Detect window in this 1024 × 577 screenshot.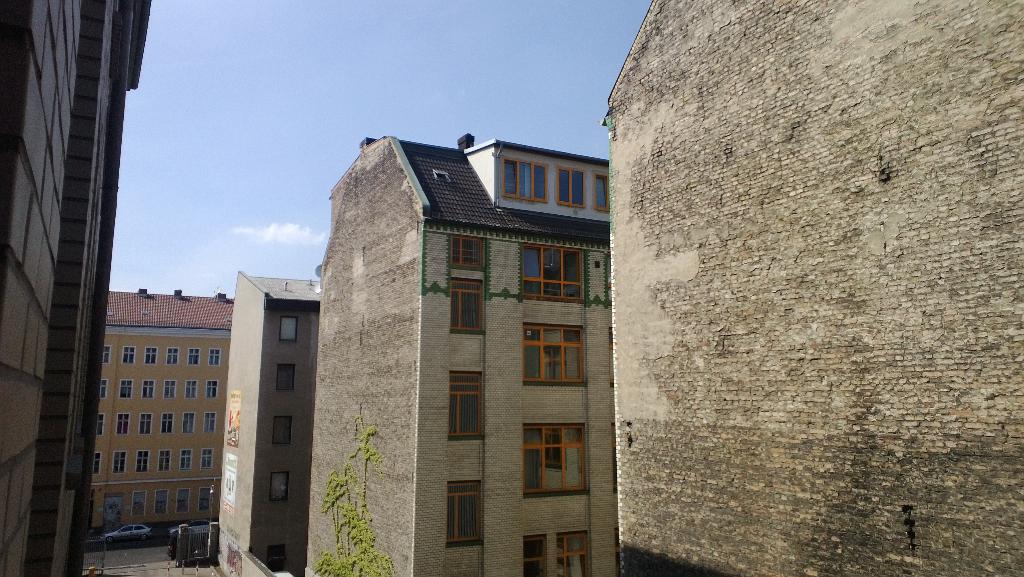
Detection: l=263, t=470, r=286, b=504.
